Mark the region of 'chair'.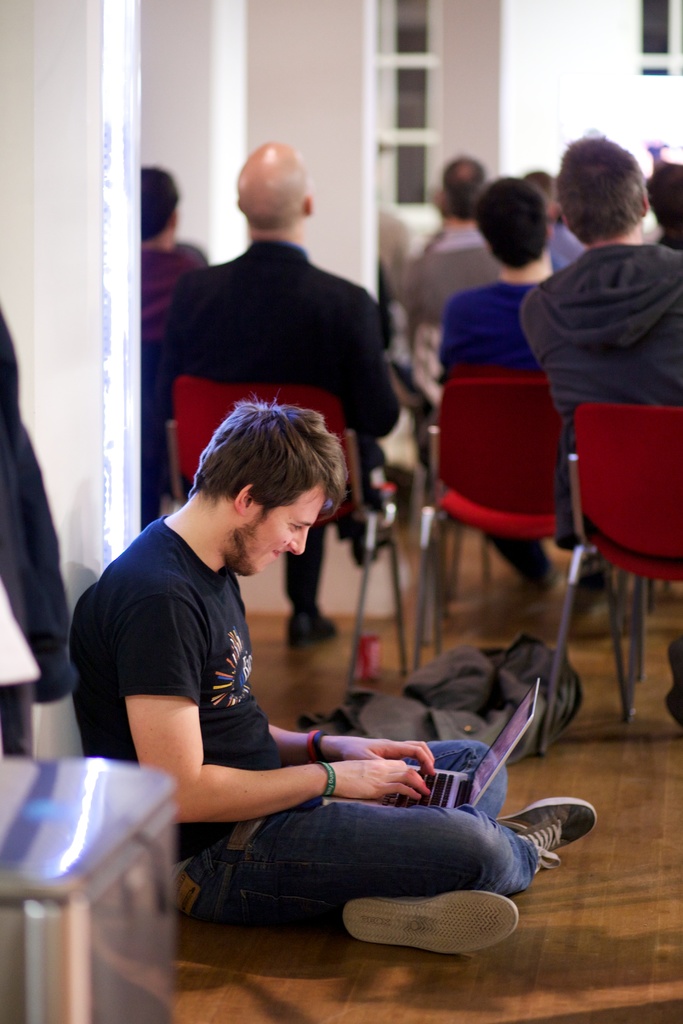
Region: region(560, 438, 682, 755).
